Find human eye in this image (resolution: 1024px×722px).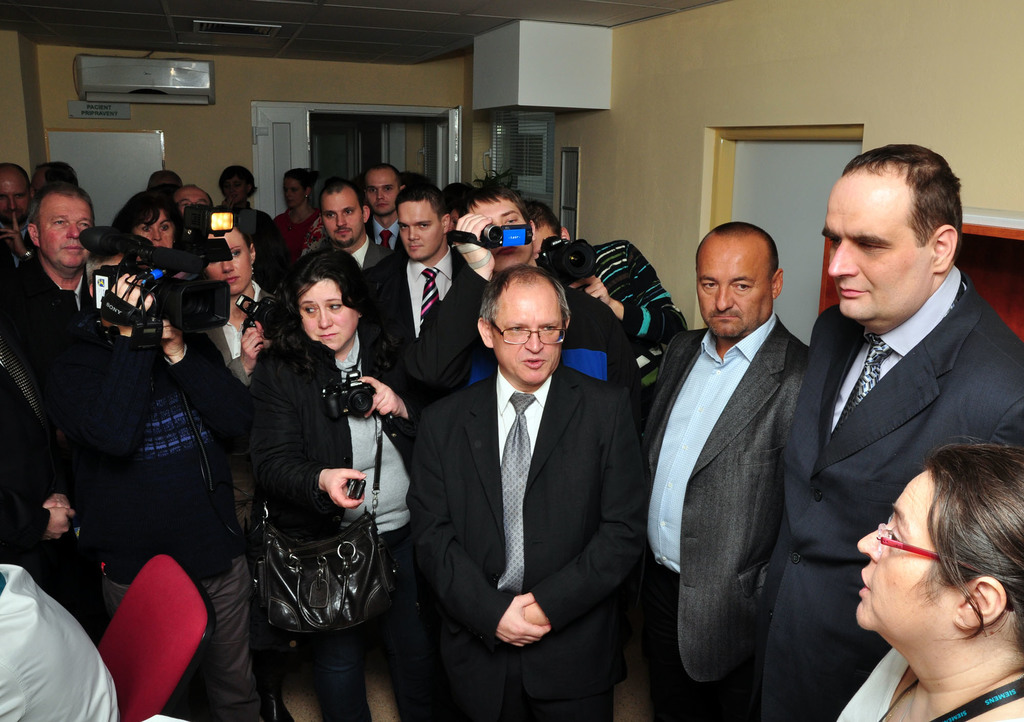
l=326, t=302, r=342, b=312.
